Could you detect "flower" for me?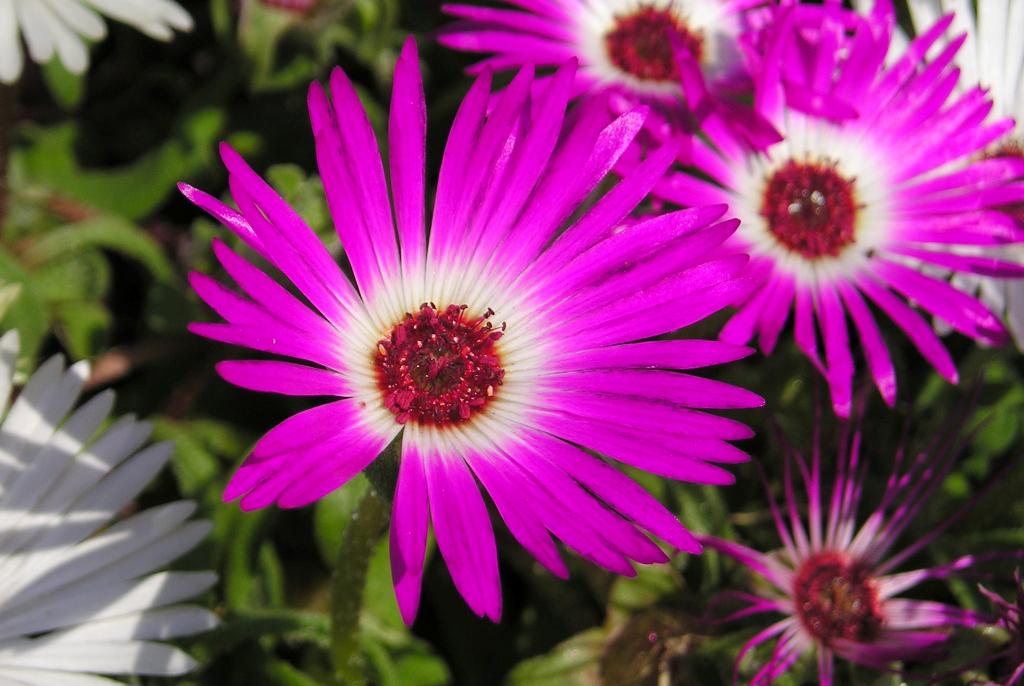
Detection result: locate(1, 327, 223, 680).
